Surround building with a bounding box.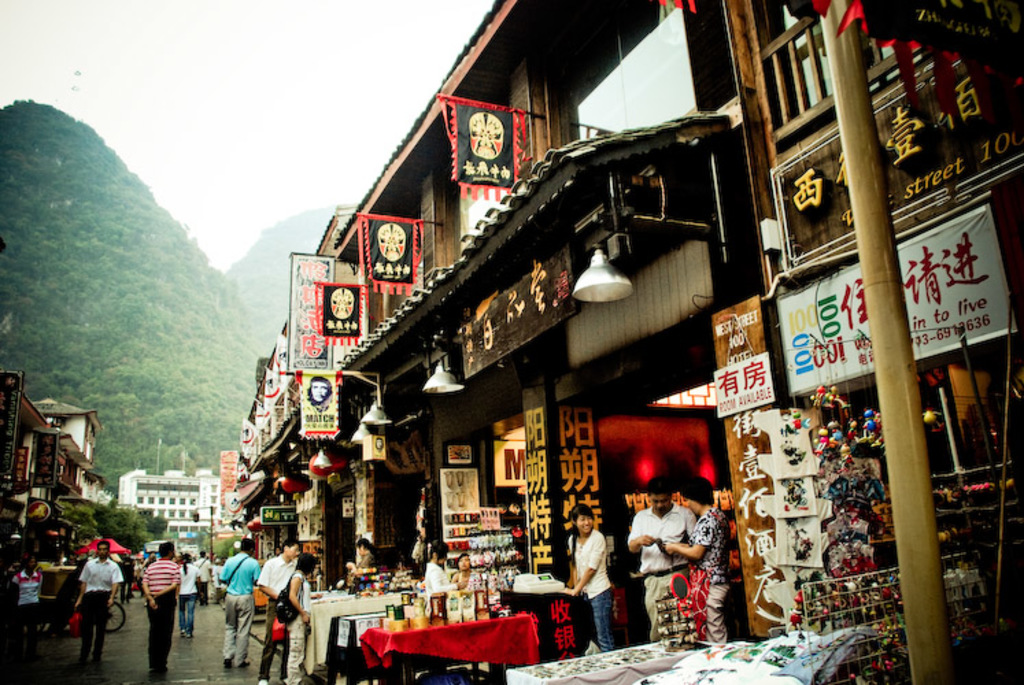
[x1=118, y1=471, x2=218, y2=555].
